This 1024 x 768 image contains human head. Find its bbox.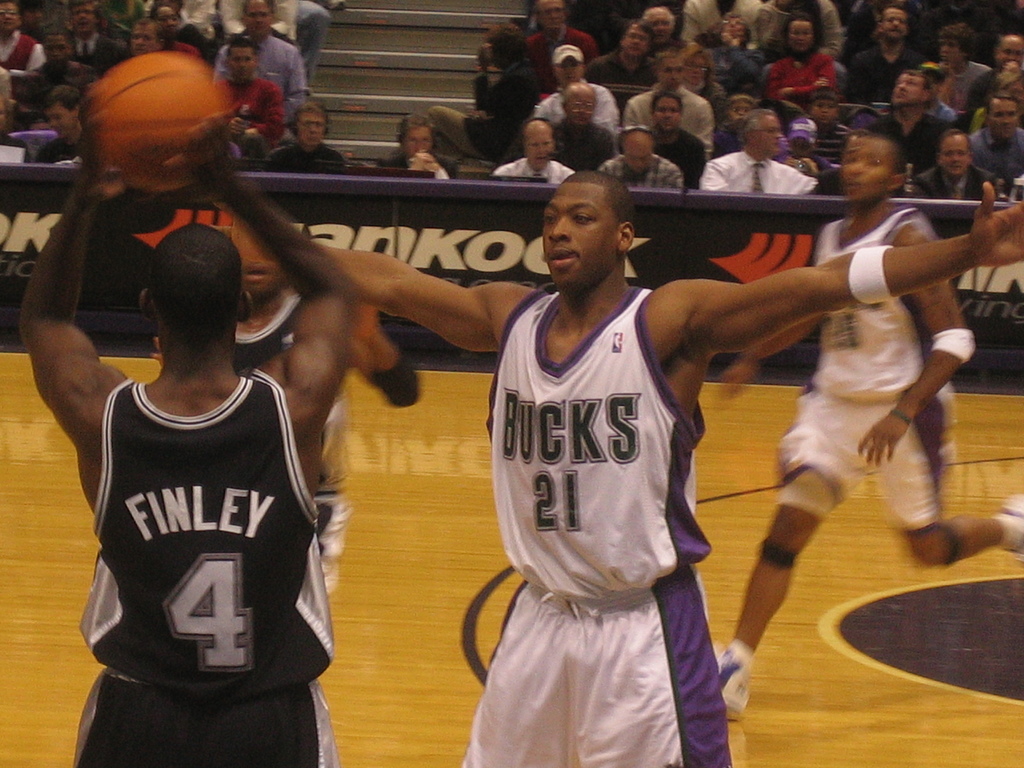
bbox=[148, 3, 180, 33].
